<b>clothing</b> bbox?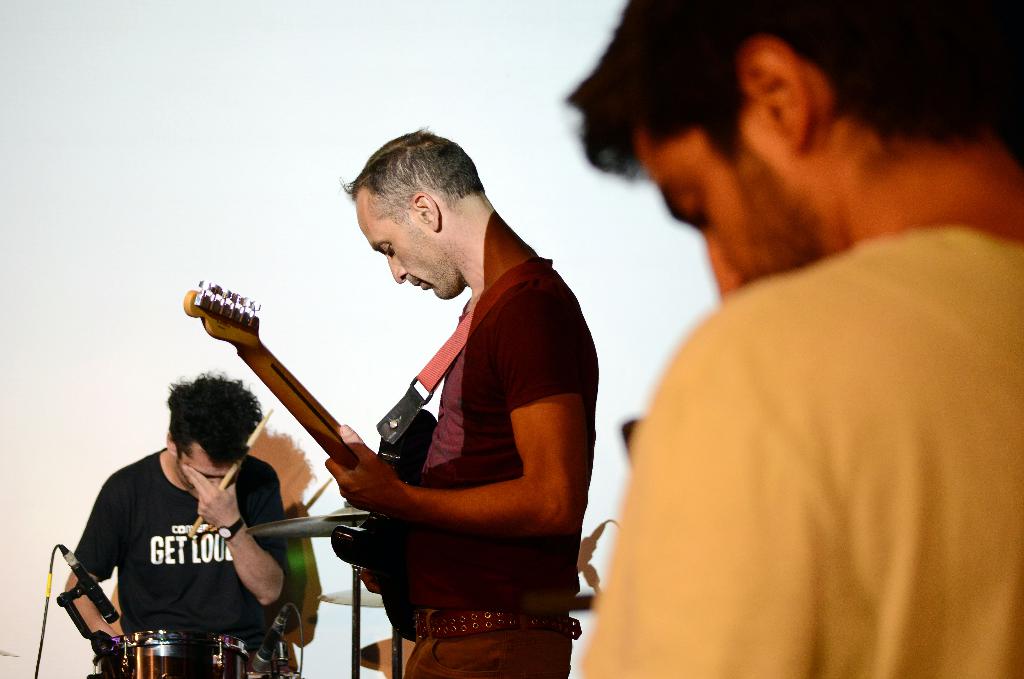
(left=573, top=207, right=1012, bottom=678)
